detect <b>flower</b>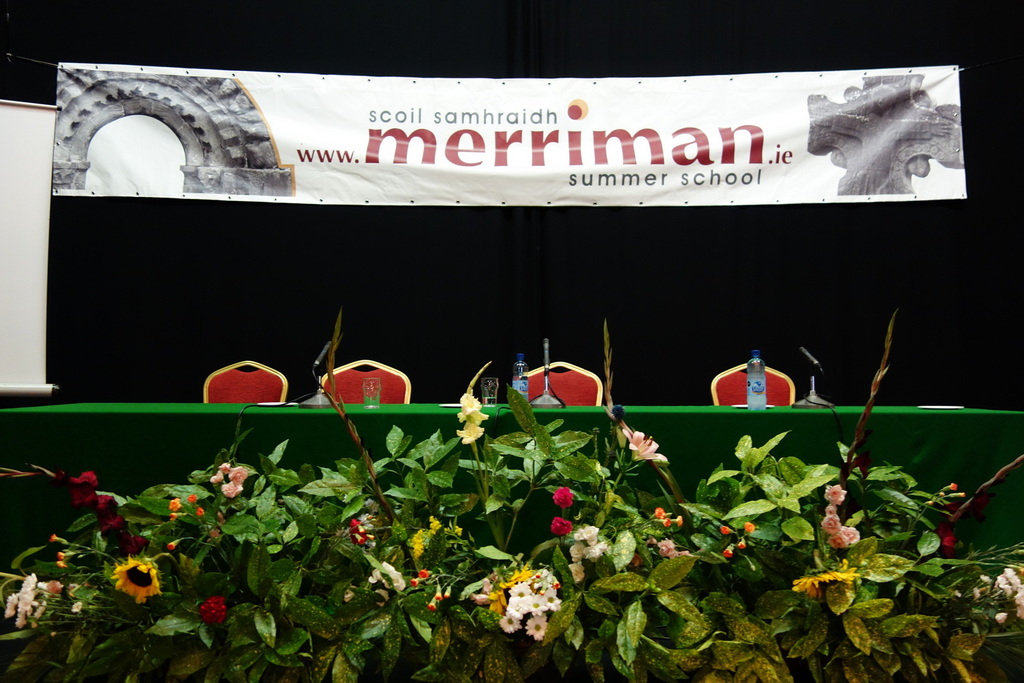
x1=369, y1=557, x2=408, y2=591
